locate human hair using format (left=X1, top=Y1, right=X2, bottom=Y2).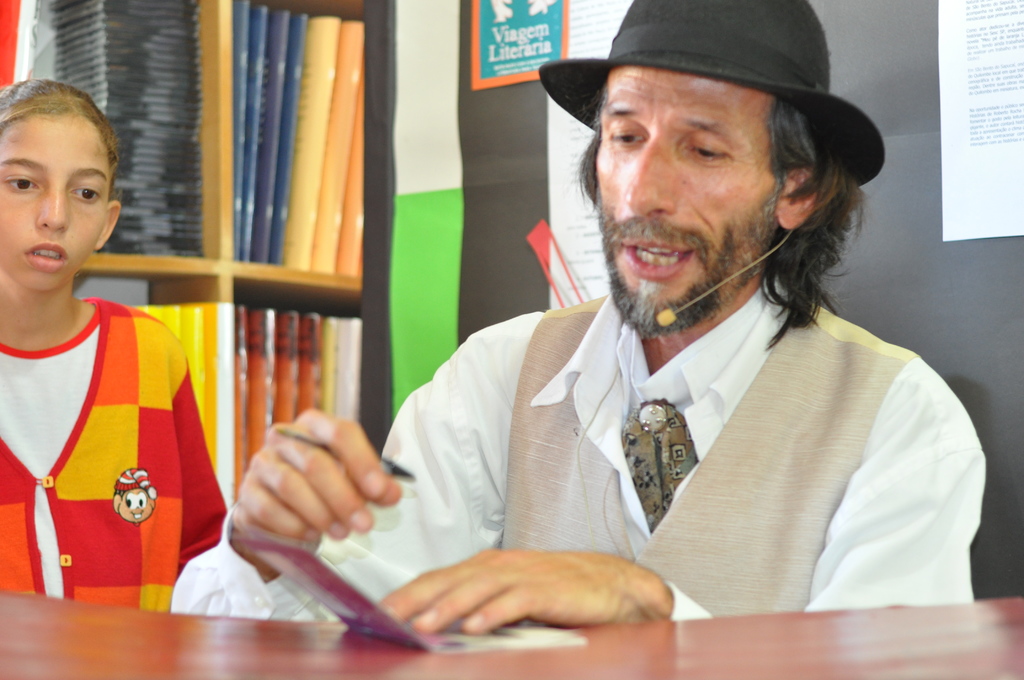
(left=561, top=51, right=860, bottom=339).
